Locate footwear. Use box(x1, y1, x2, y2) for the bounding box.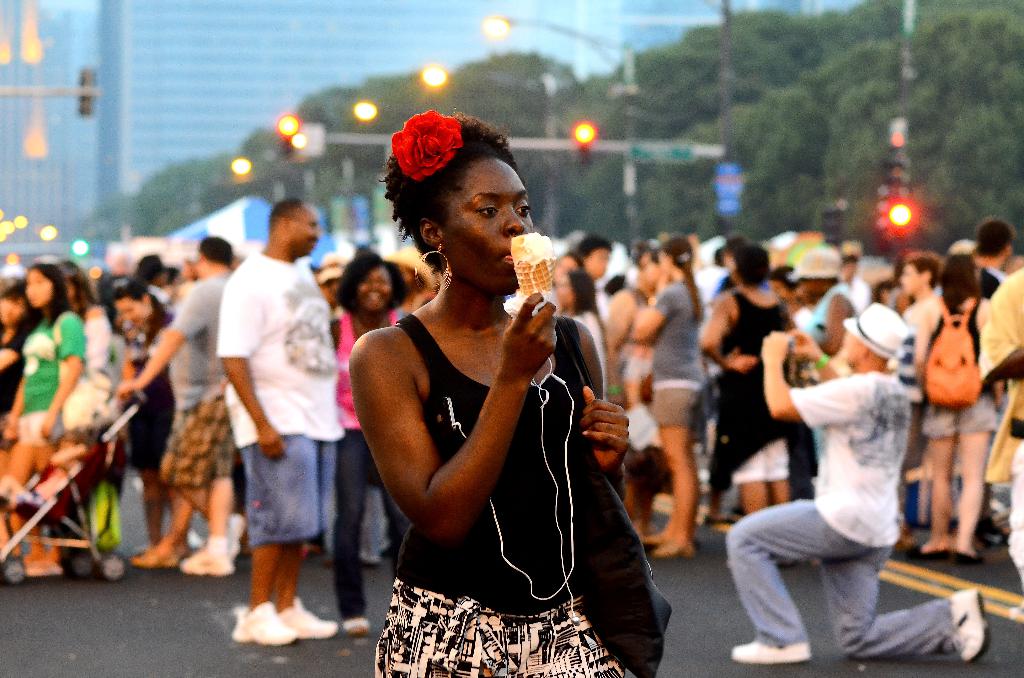
box(223, 512, 248, 563).
